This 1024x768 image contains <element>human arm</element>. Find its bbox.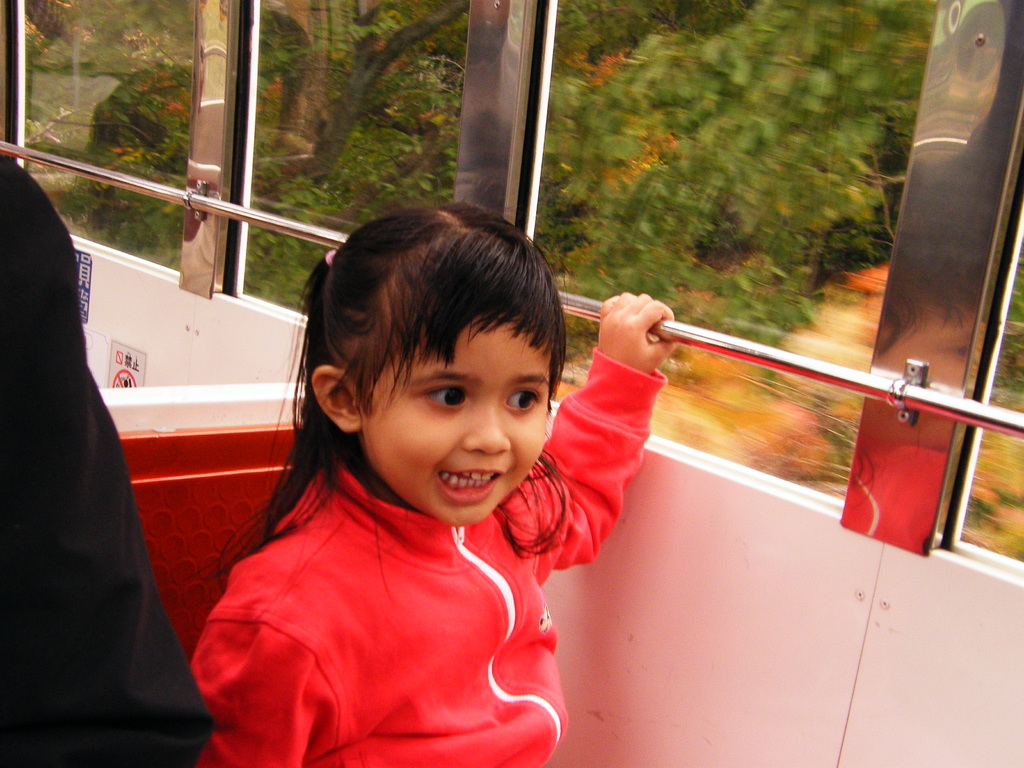
(535, 360, 660, 616).
